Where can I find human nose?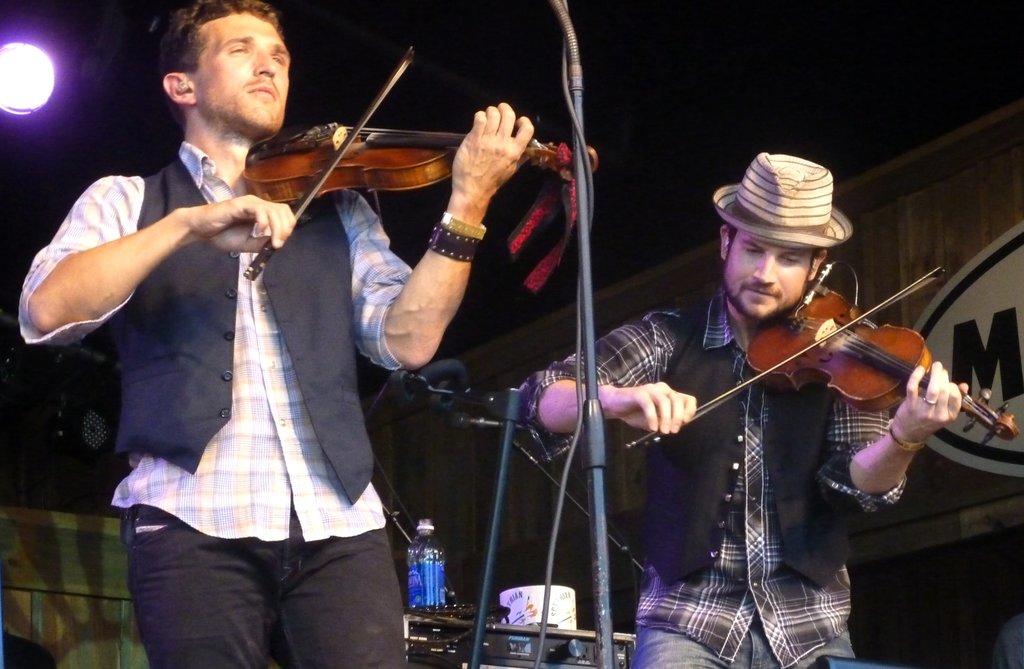
You can find it at 752/250/777/285.
